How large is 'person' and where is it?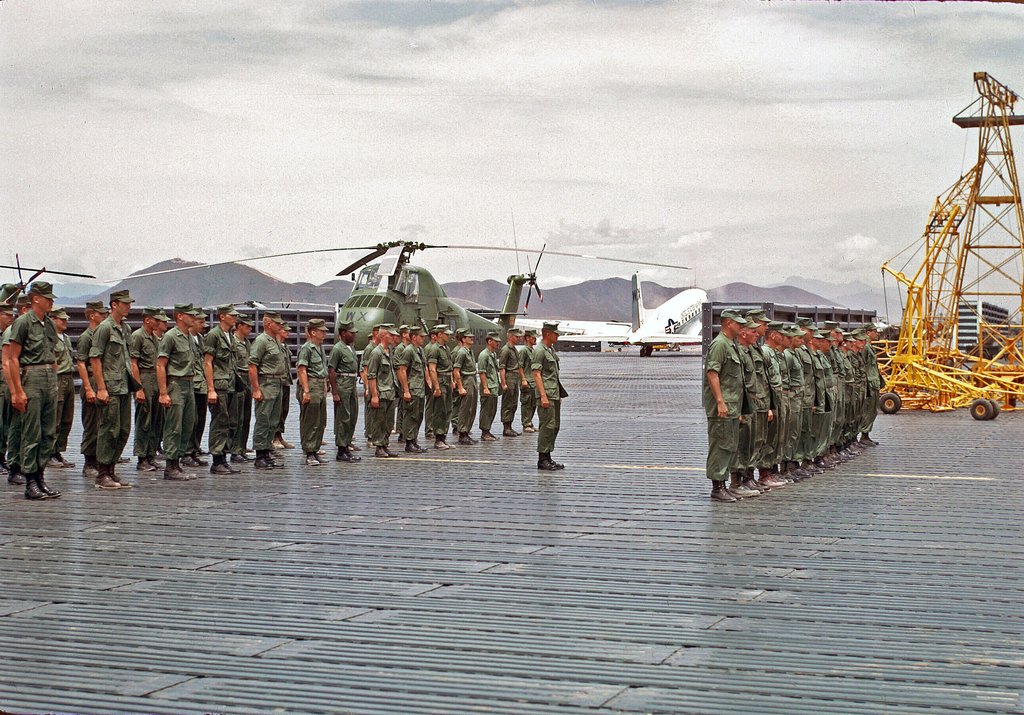
Bounding box: box=[9, 278, 65, 477].
